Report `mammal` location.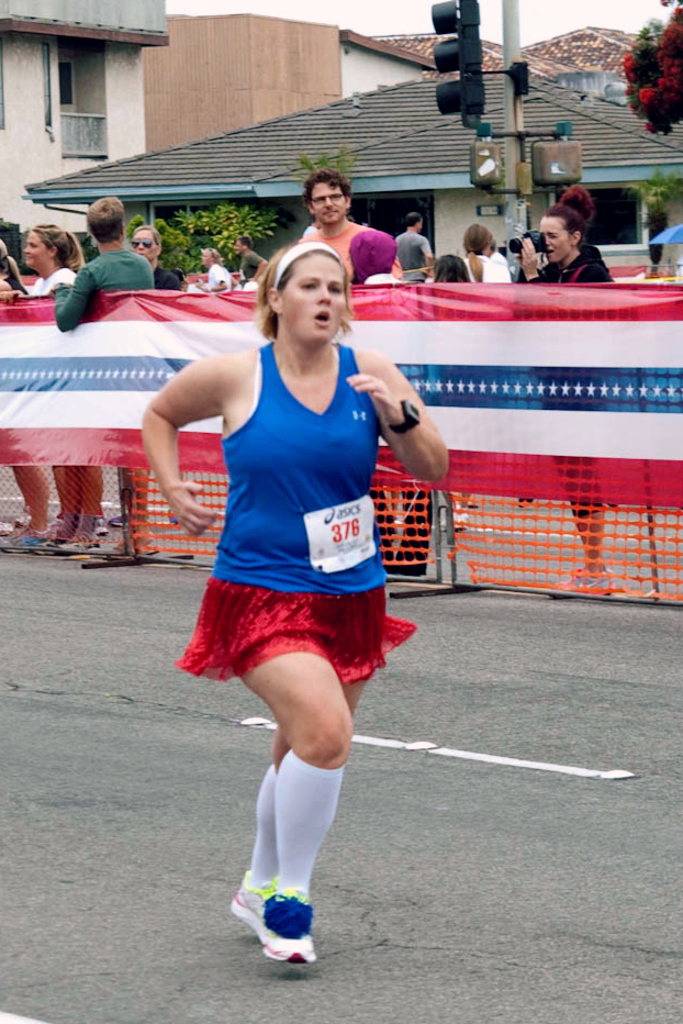
Report: pyautogui.locateOnScreen(428, 248, 473, 282).
